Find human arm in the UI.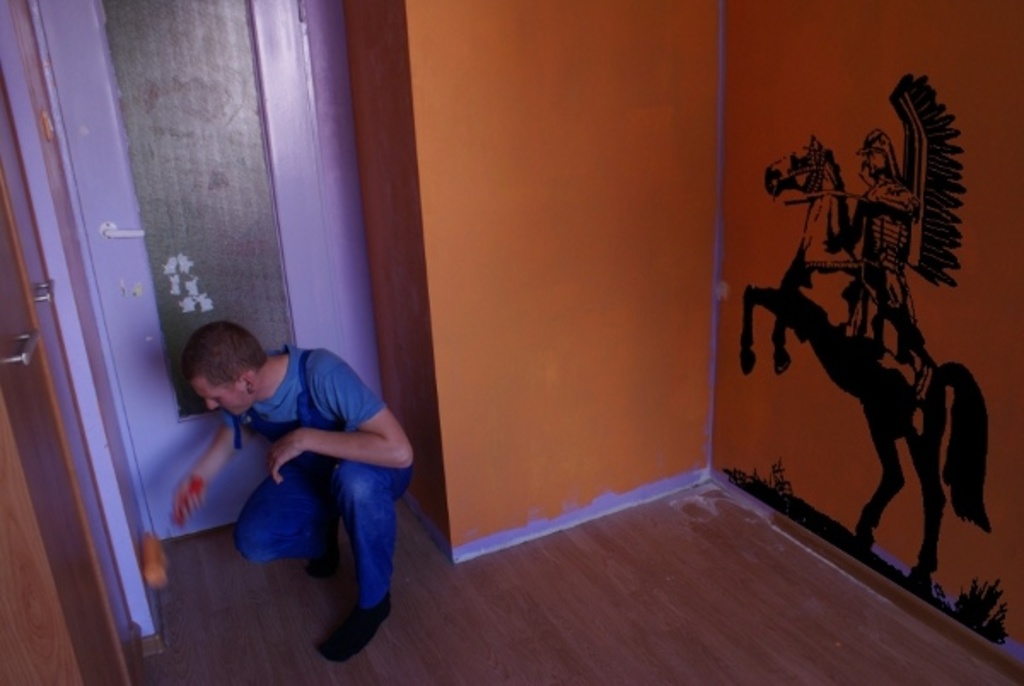
UI element at detection(160, 428, 236, 524).
